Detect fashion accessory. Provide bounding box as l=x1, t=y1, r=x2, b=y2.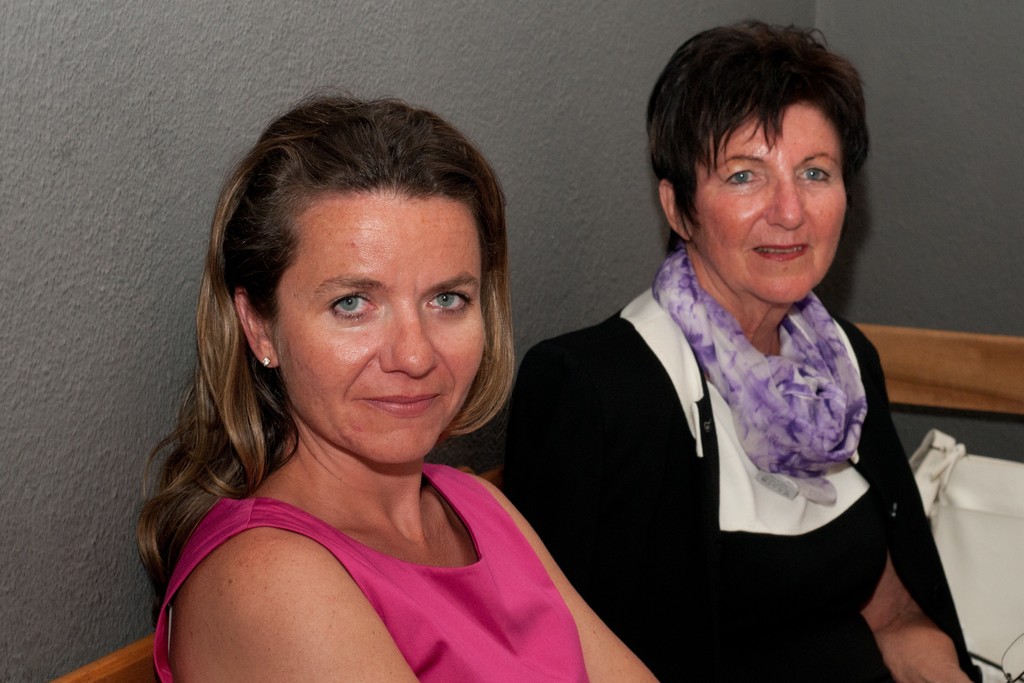
l=259, t=354, r=274, b=368.
